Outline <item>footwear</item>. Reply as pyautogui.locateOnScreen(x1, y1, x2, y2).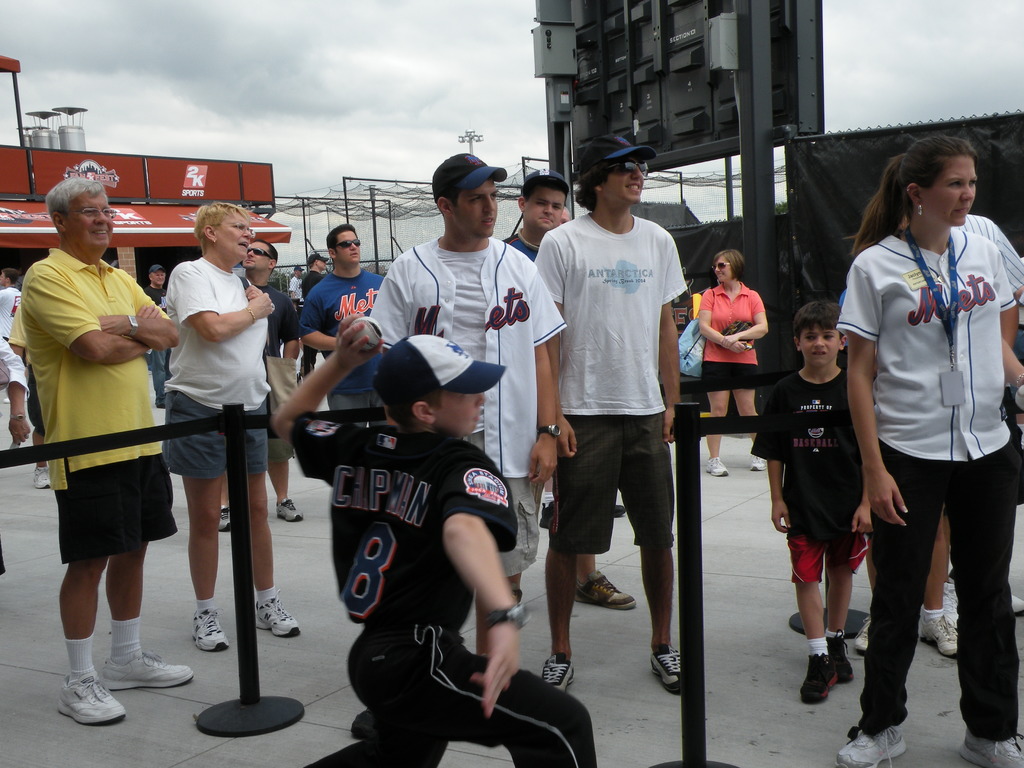
pyautogui.locateOnScreen(58, 673, 125, 723).
